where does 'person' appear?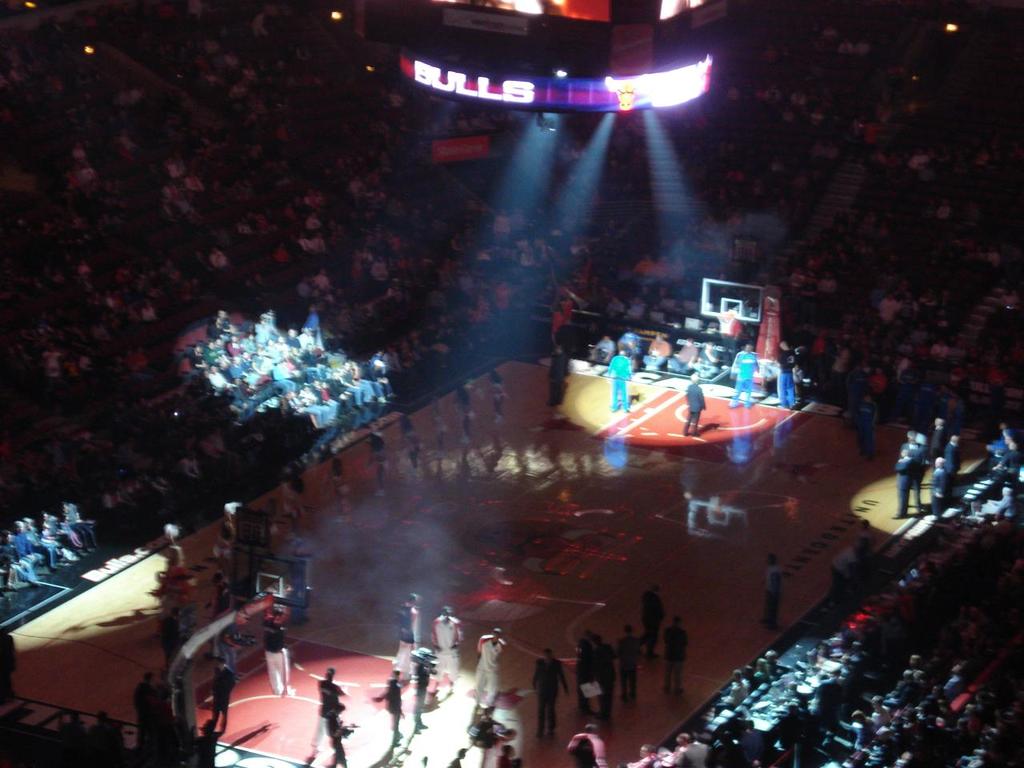
Appears at {"left": 468, "top": 366, "right": 510, "bottom": 426}.
